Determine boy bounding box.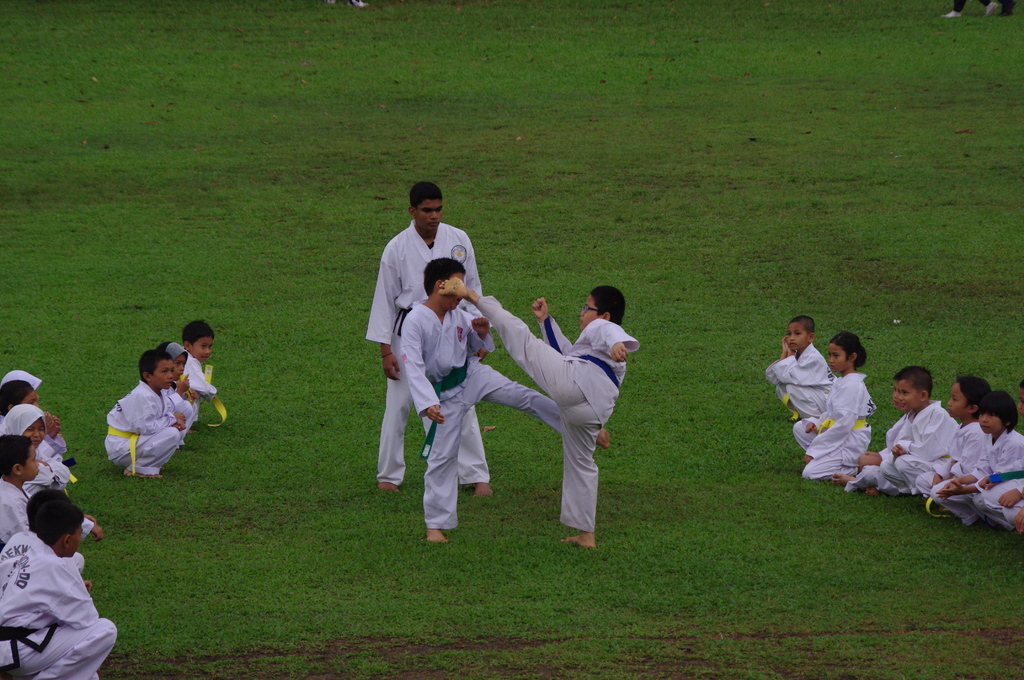
Determined: 400 255 611 543.
